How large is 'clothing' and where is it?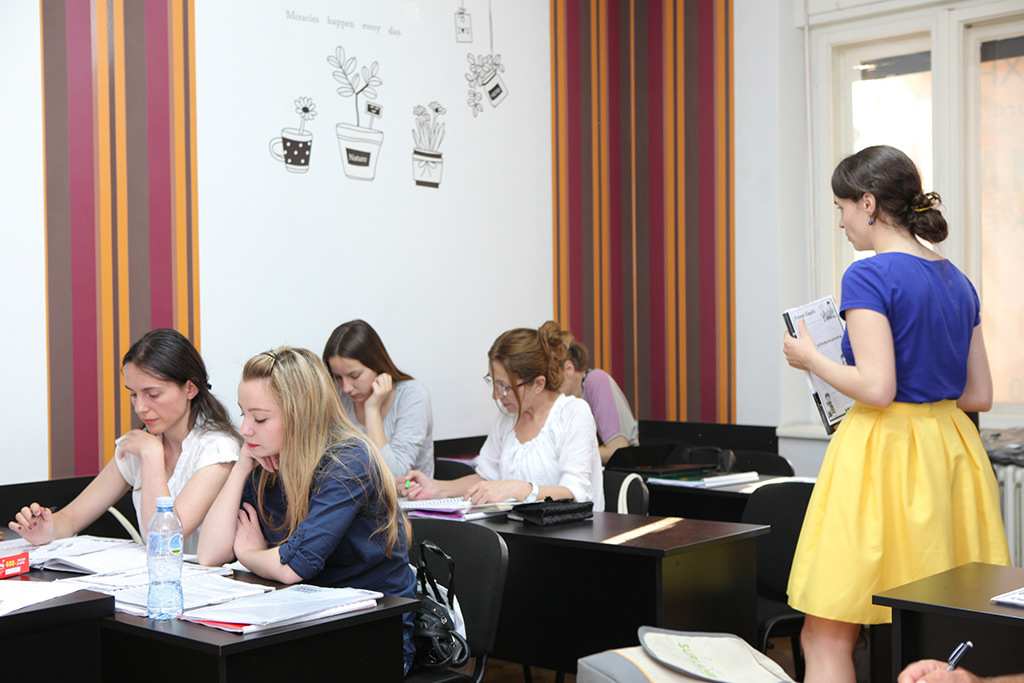
Bounding box: (249, 433, 421, 681).
